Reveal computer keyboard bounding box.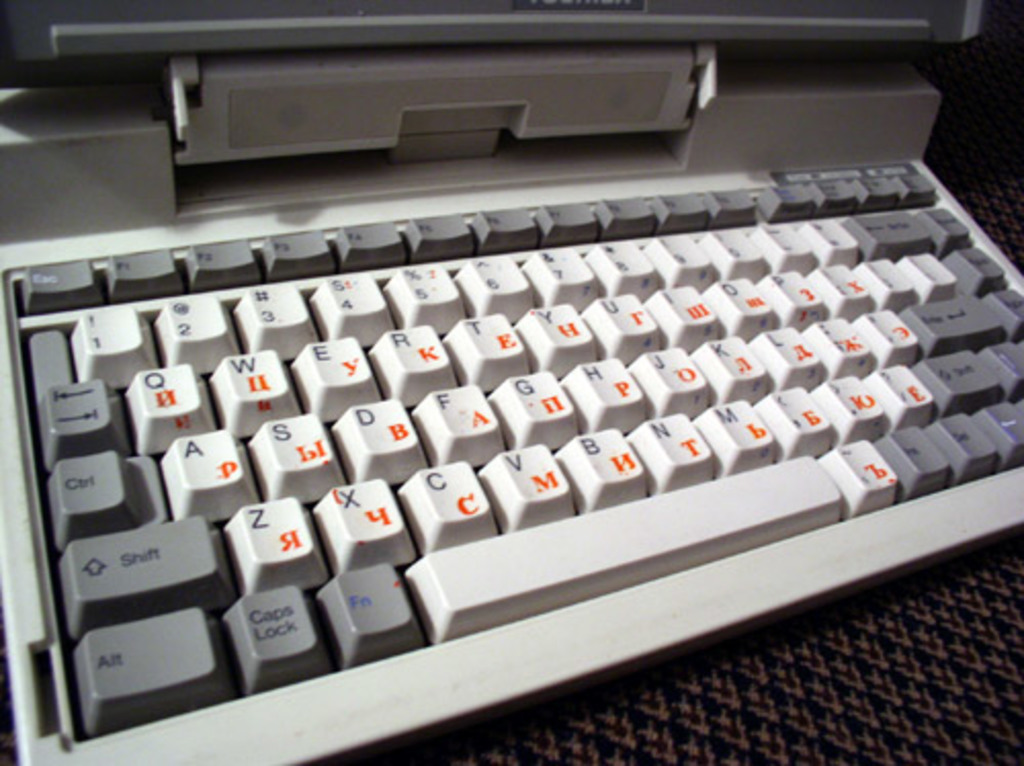
Revealed: x1=14, y1=158, x2=1022, y2=735.
